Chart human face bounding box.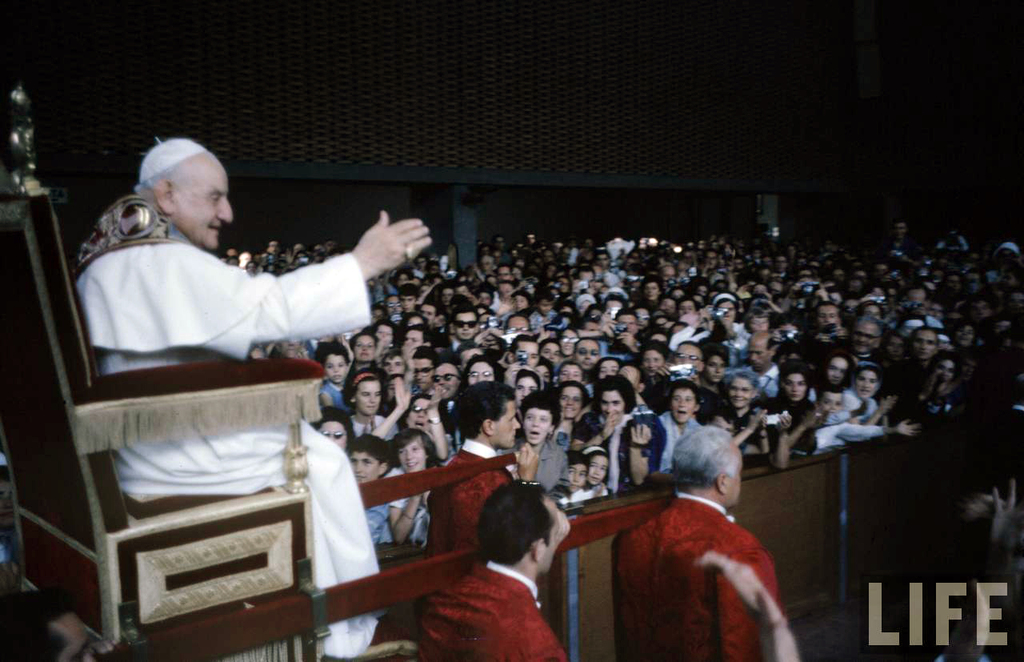
Charted: crop(498, 285, 517, 302).
